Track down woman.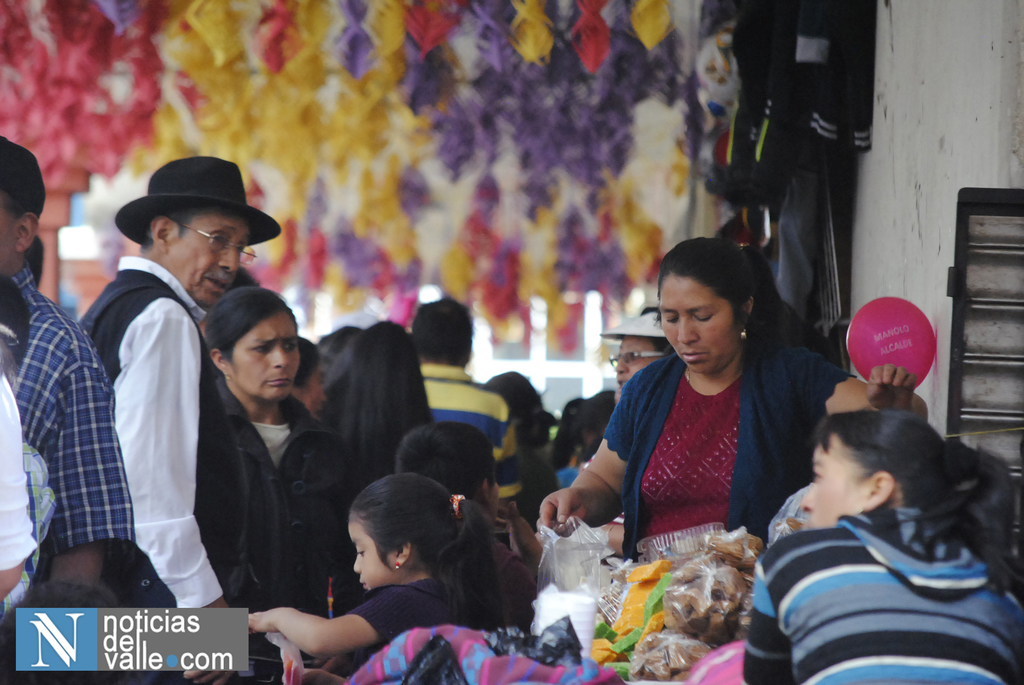
Tracked to (x1=283, y1=326, x2=330, y2=415).
